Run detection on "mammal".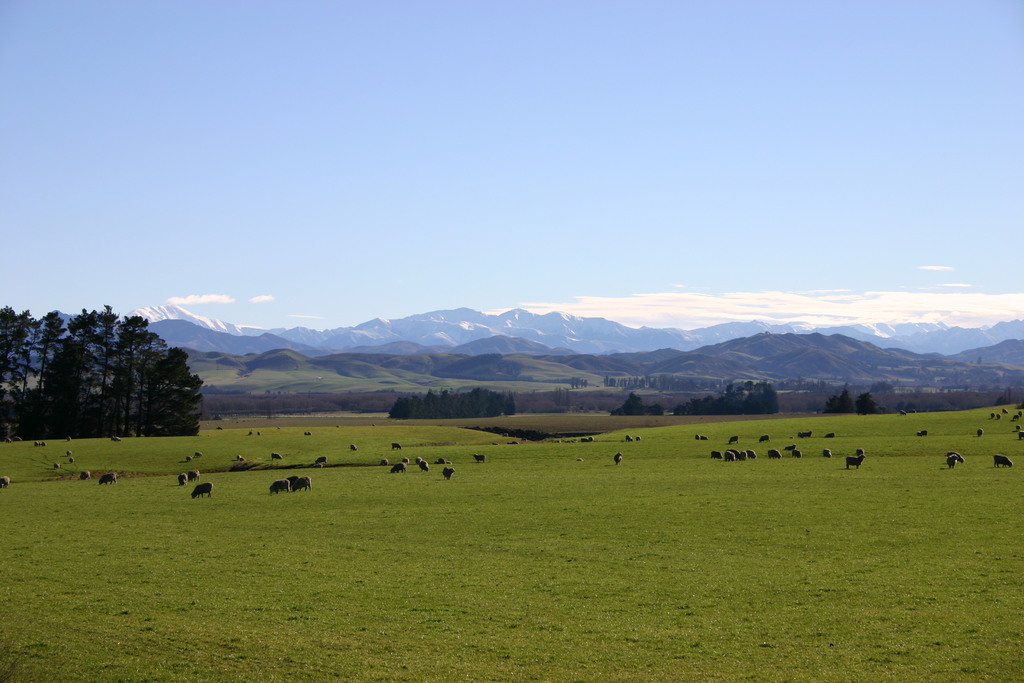
Result: 246 430 251 435.
